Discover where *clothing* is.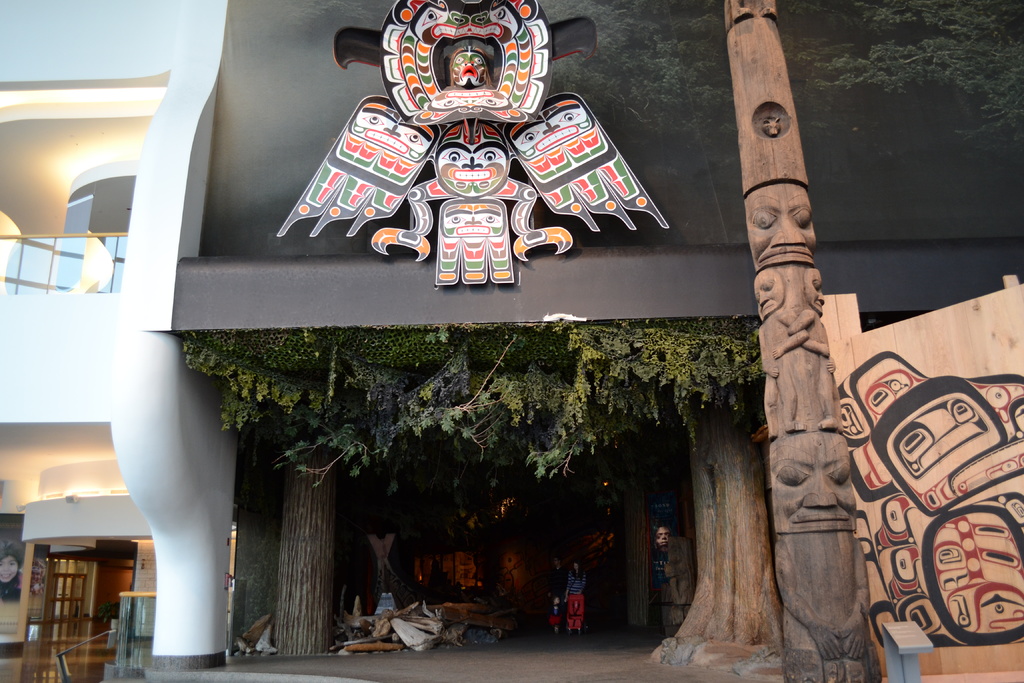
Discovered at [left=545, top=602, right=559, bottom=624].
